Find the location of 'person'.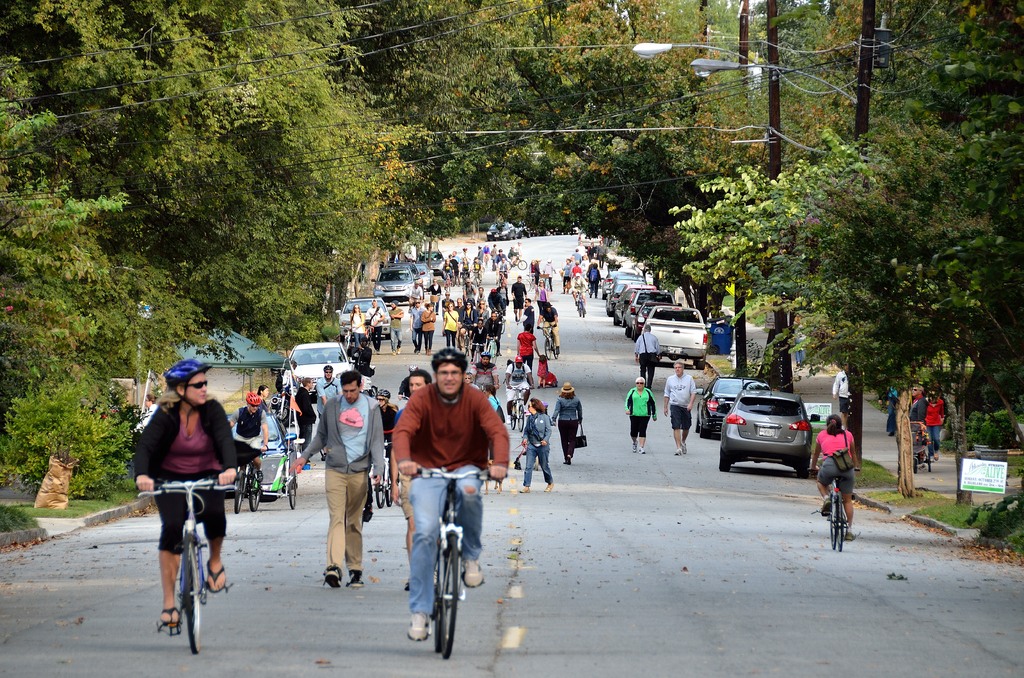
Location: [408,278,424,300].
